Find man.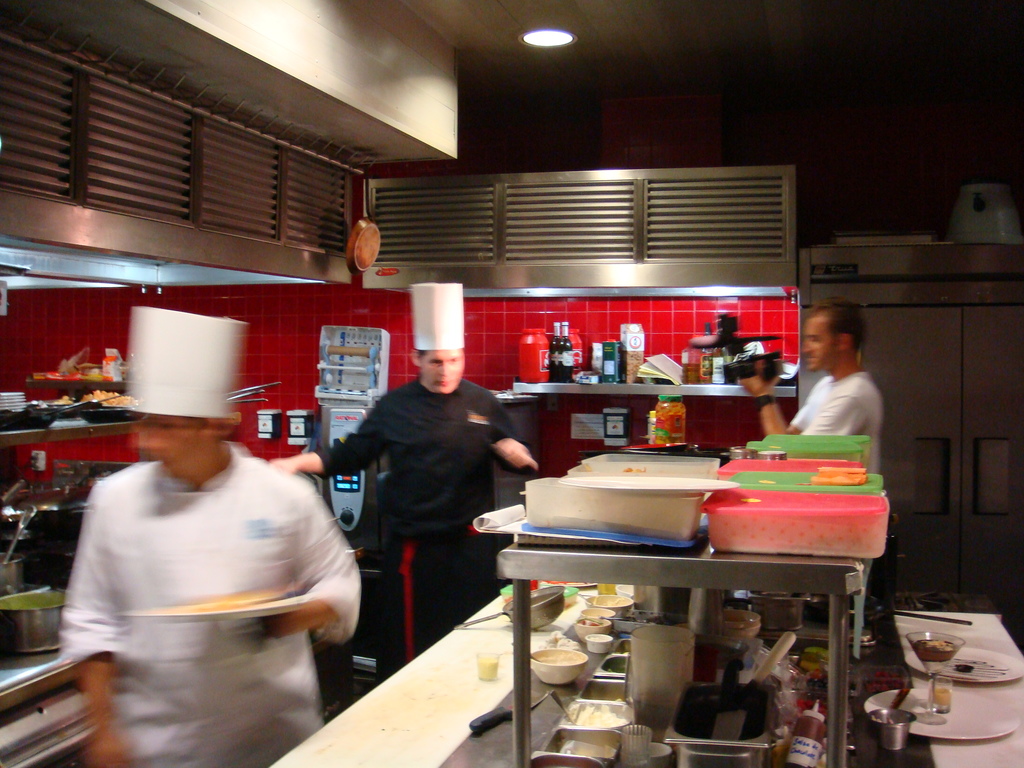
<bbox>264, 276, 540, 676</bbox>.
